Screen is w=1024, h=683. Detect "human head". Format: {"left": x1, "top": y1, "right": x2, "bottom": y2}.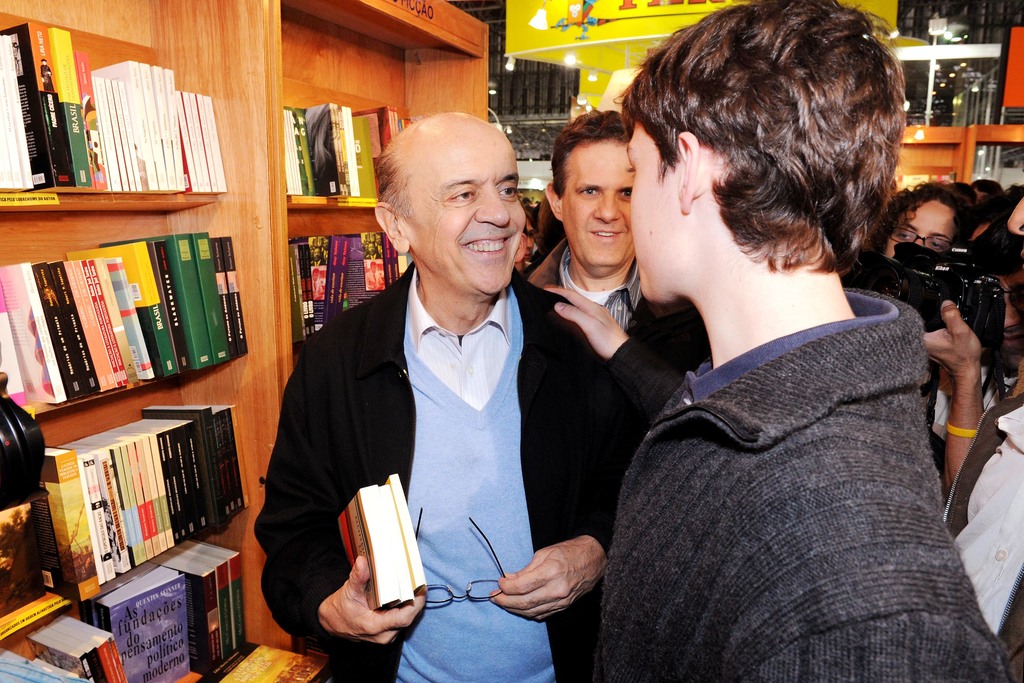
{"left": 965, "top": 172, "right": 1004, "bottom": 206}.
